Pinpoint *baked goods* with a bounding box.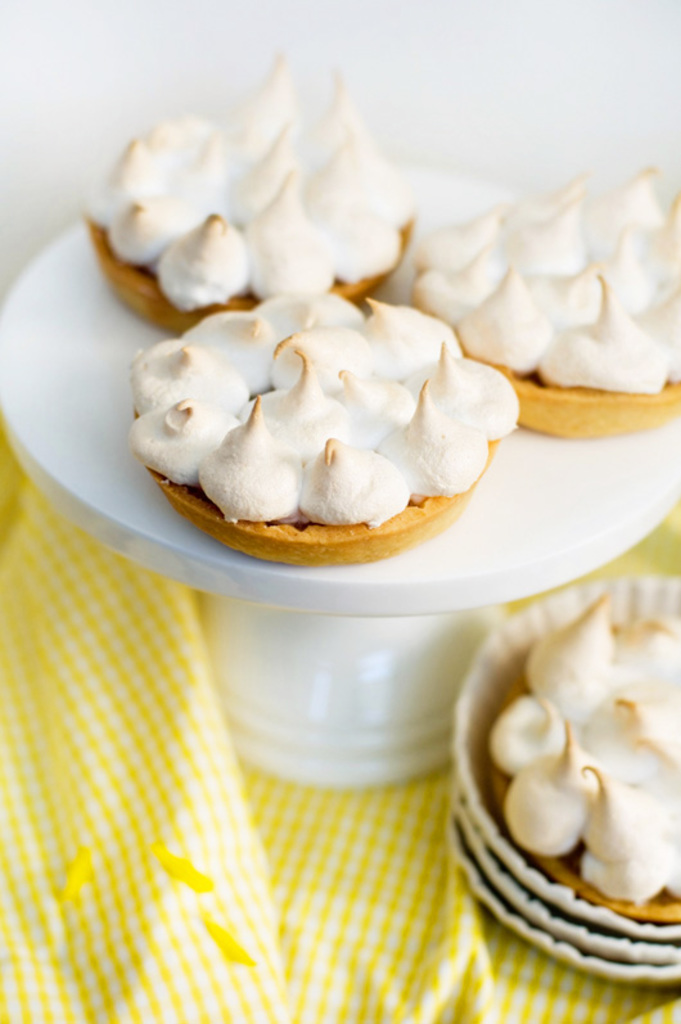
box=[487, 590, 680, 920].
